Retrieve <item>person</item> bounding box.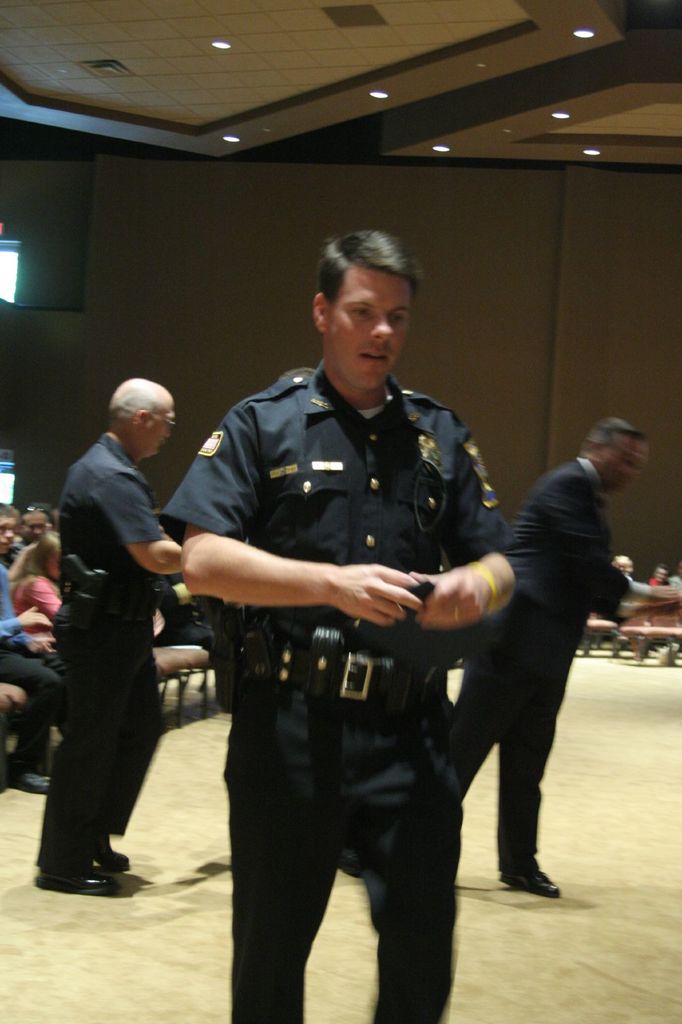
Bounding box: (26, 378, 181, 895).
